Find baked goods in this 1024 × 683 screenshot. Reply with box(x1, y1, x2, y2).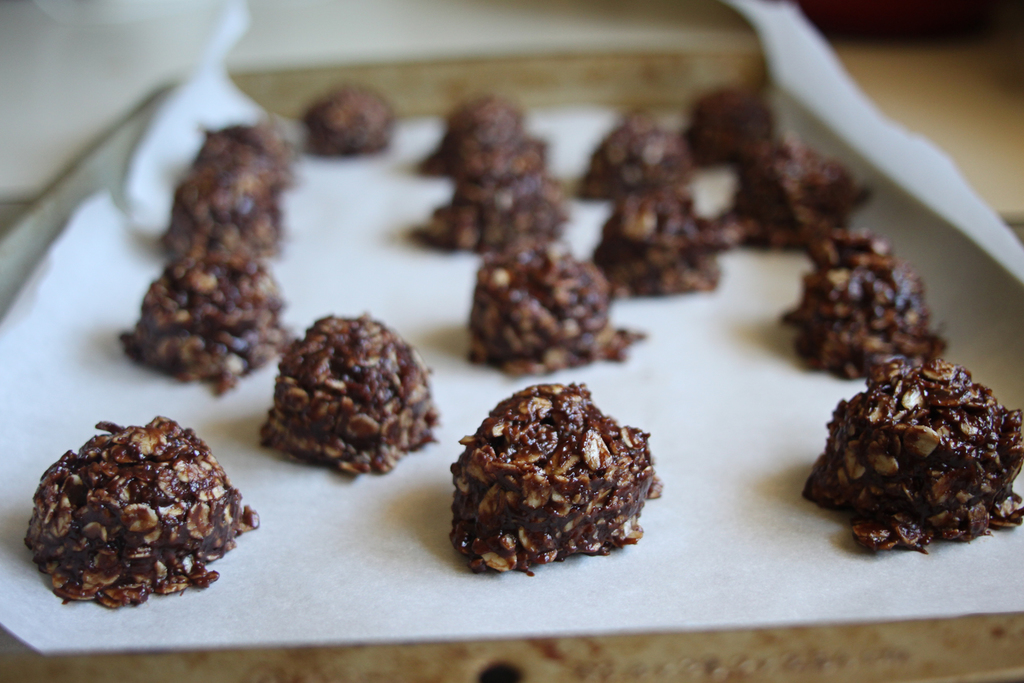
box(806, 359, 1023, 557).
